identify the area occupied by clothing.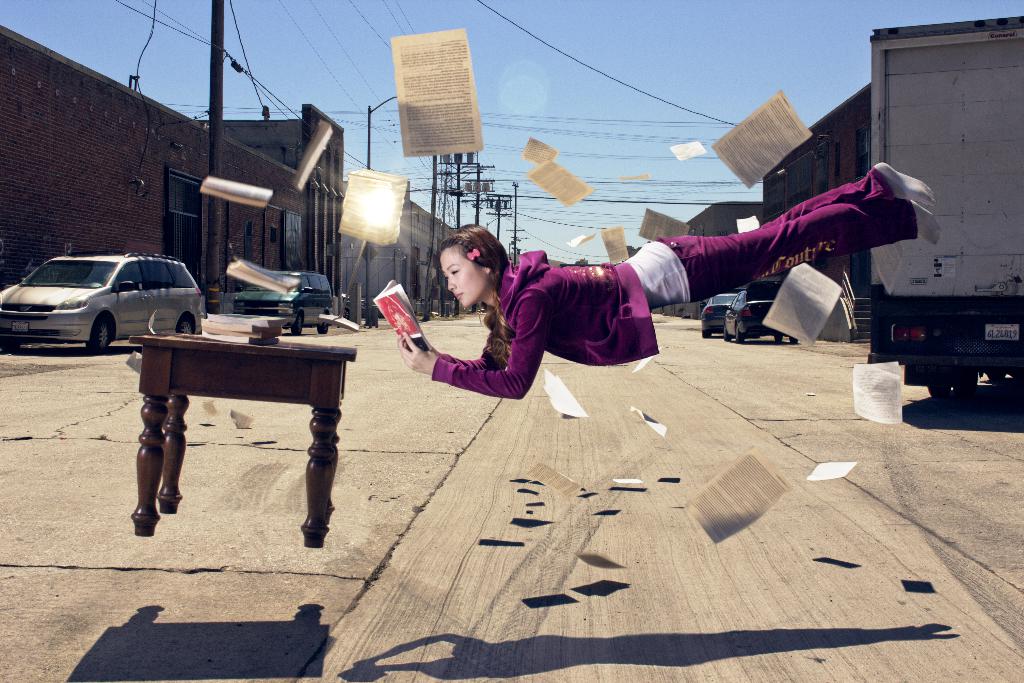
Area: rect(431, 163, 922, 400).
